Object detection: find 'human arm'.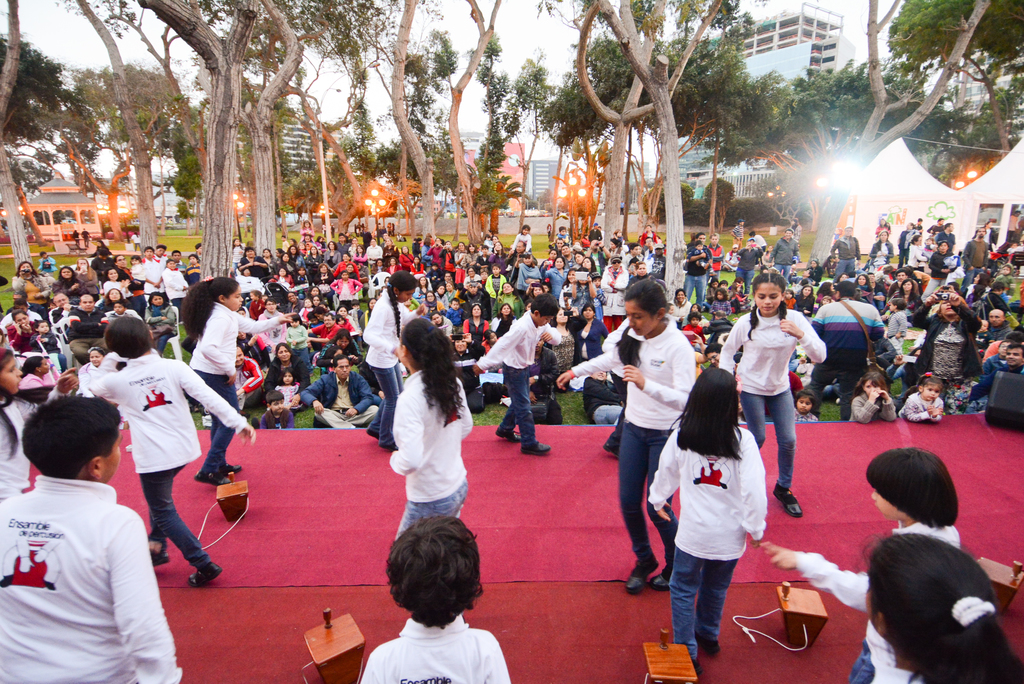
[602,322,609,338].
